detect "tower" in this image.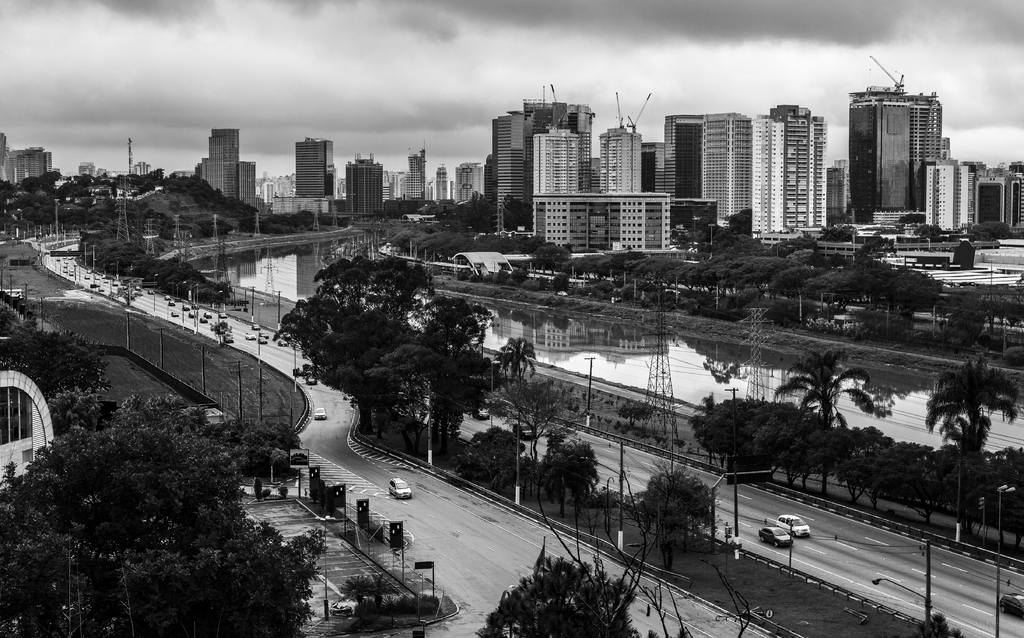
Detection: 431 161 447 211.
